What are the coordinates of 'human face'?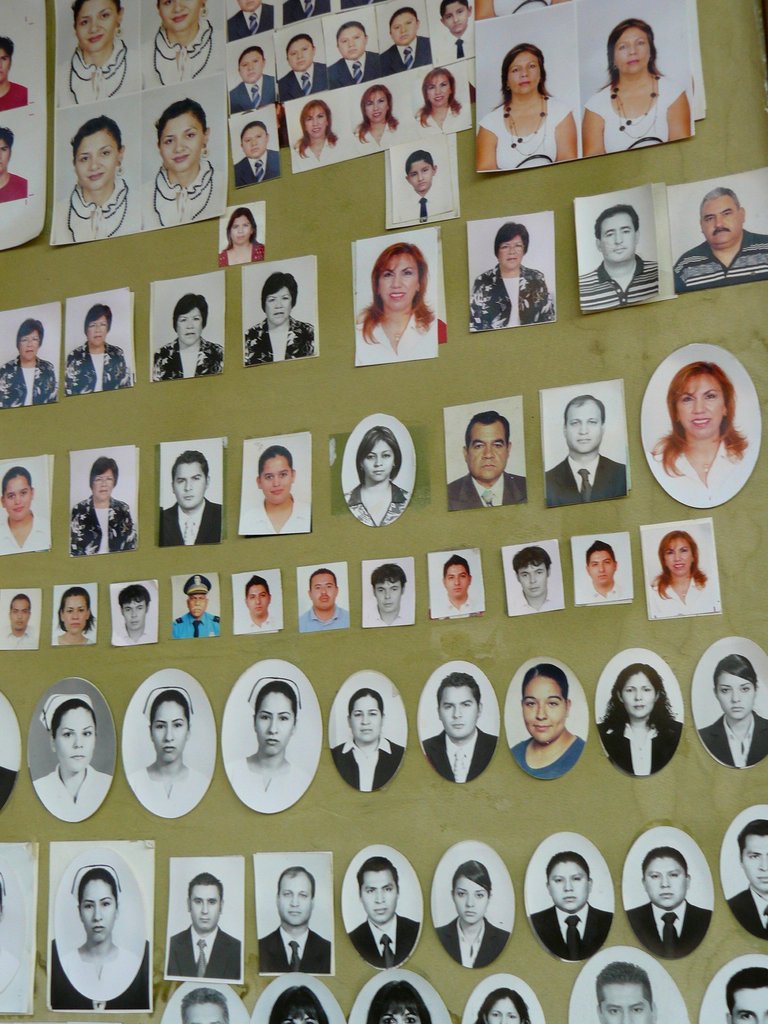
523, 676, 566, 742.
